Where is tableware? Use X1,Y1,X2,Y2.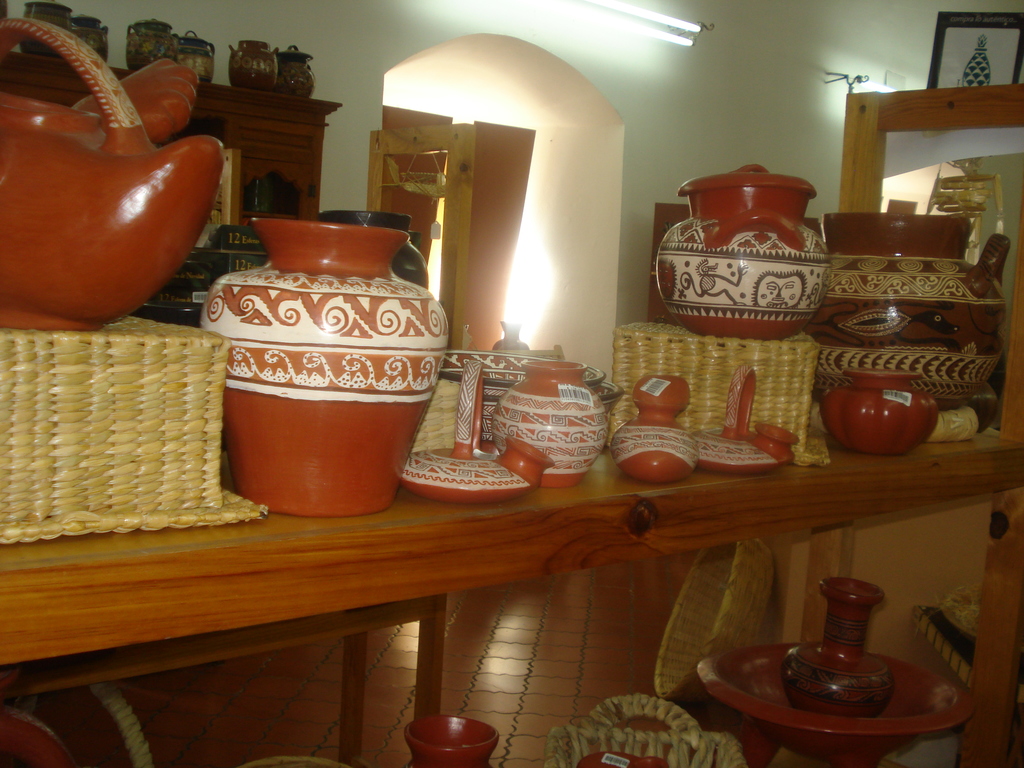
804,210,1009,415.
